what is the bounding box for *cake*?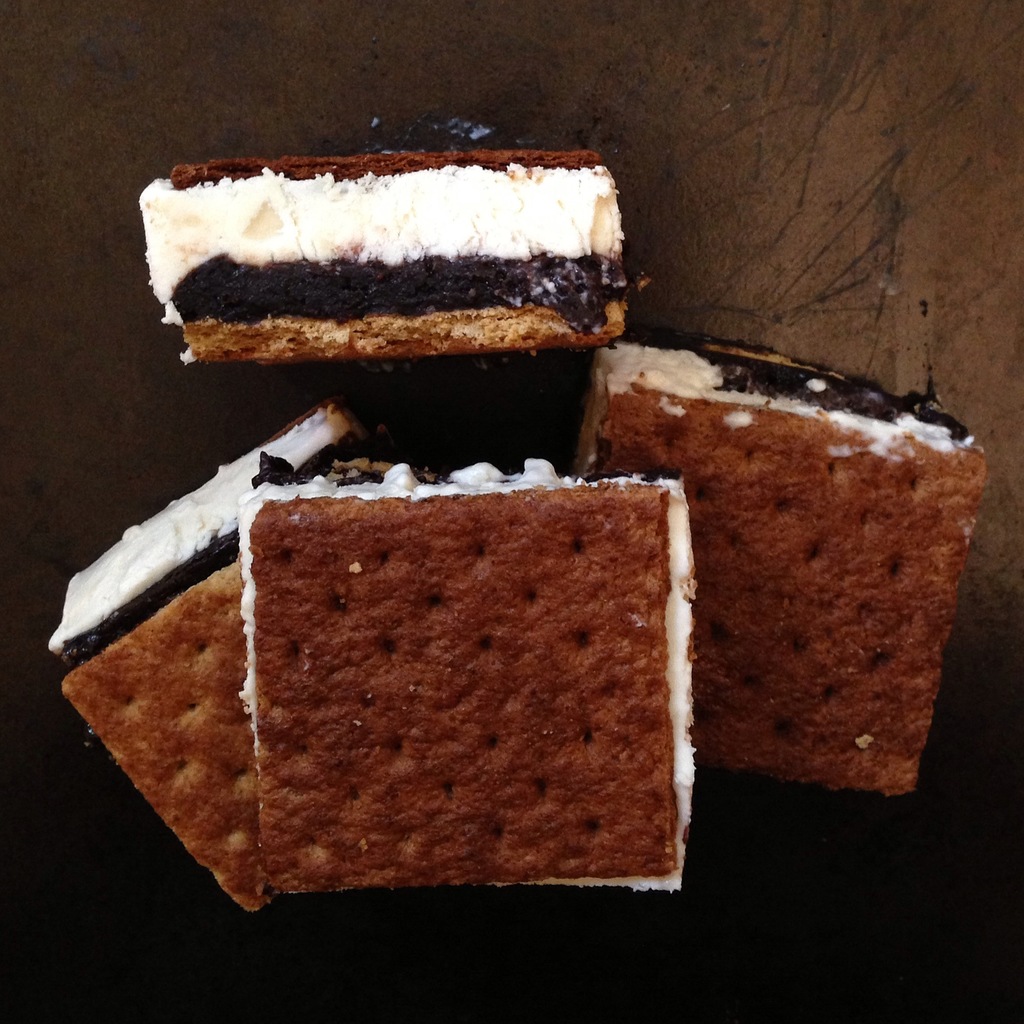
crop(581, 344, 994, 796).
